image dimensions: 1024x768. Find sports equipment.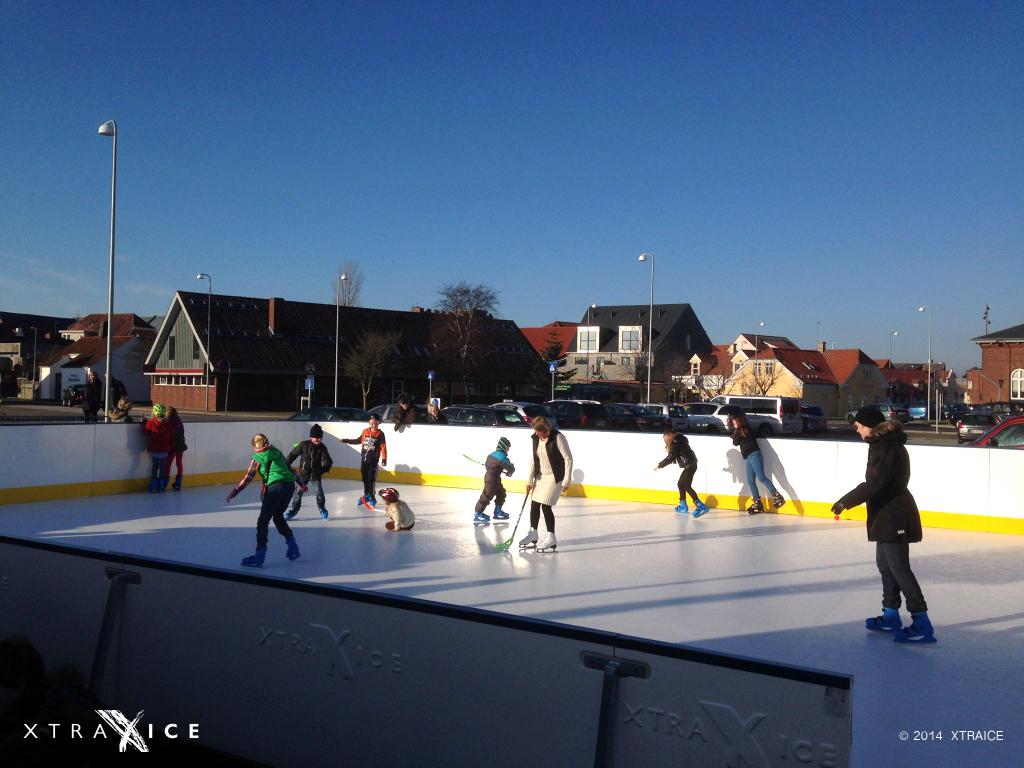
<bbox>368, 494, 383, 511</bbox>.
